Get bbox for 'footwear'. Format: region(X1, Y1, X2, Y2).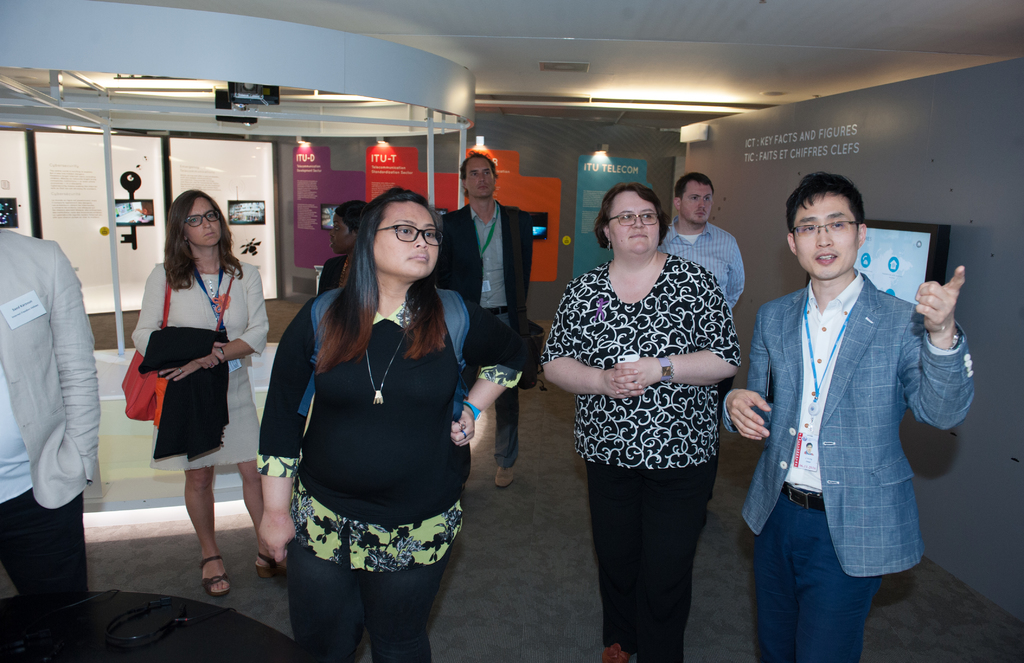
region(250, 555, 278, 590).
